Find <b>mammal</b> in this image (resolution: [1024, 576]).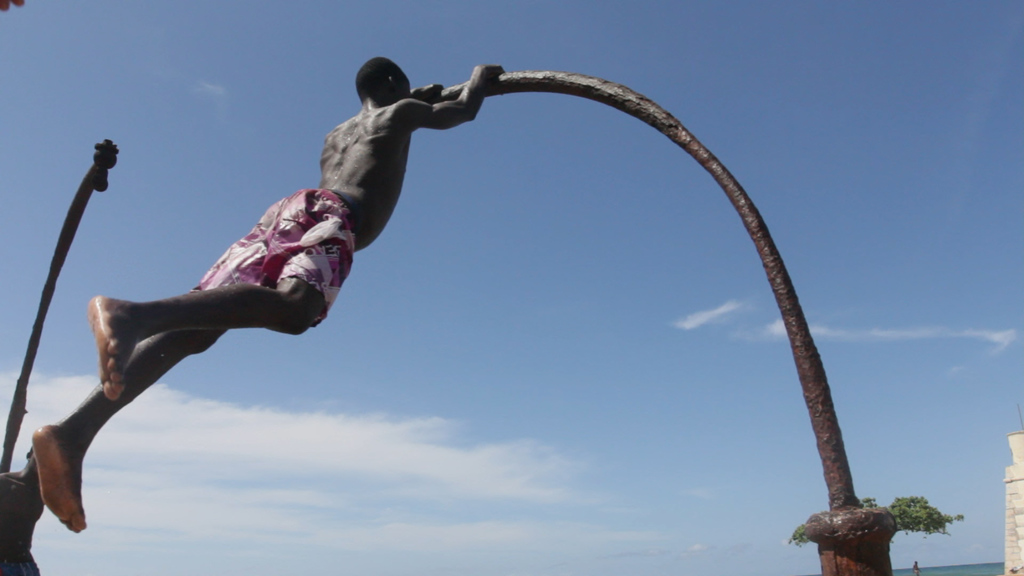
[33,52,501,529].
